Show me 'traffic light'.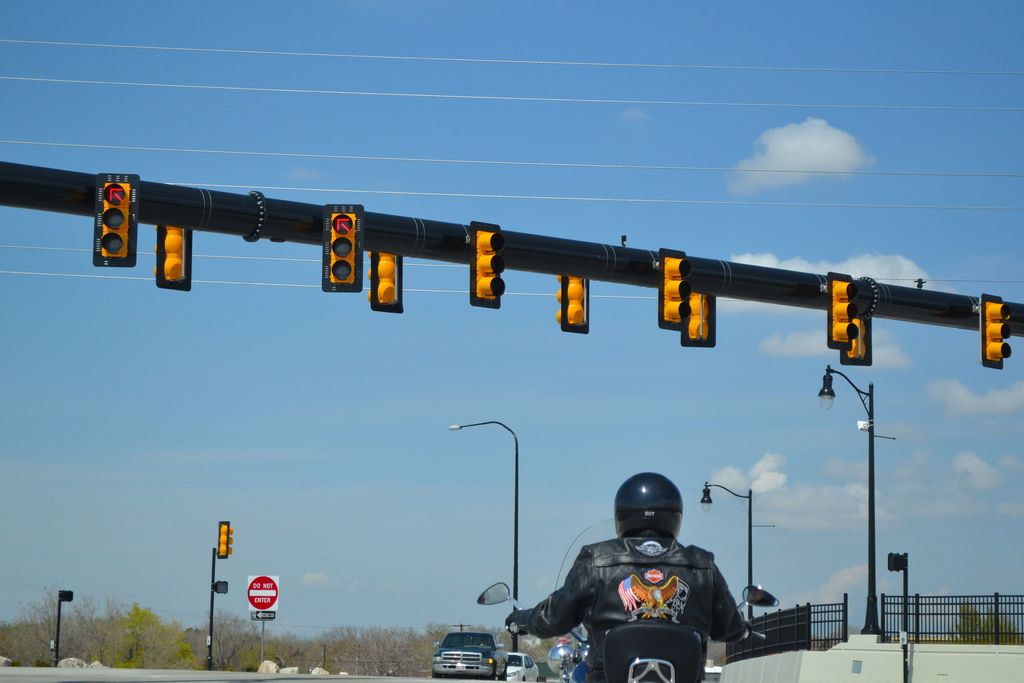
'traffic light' is here: bbox(94, 172, 138, 266).
